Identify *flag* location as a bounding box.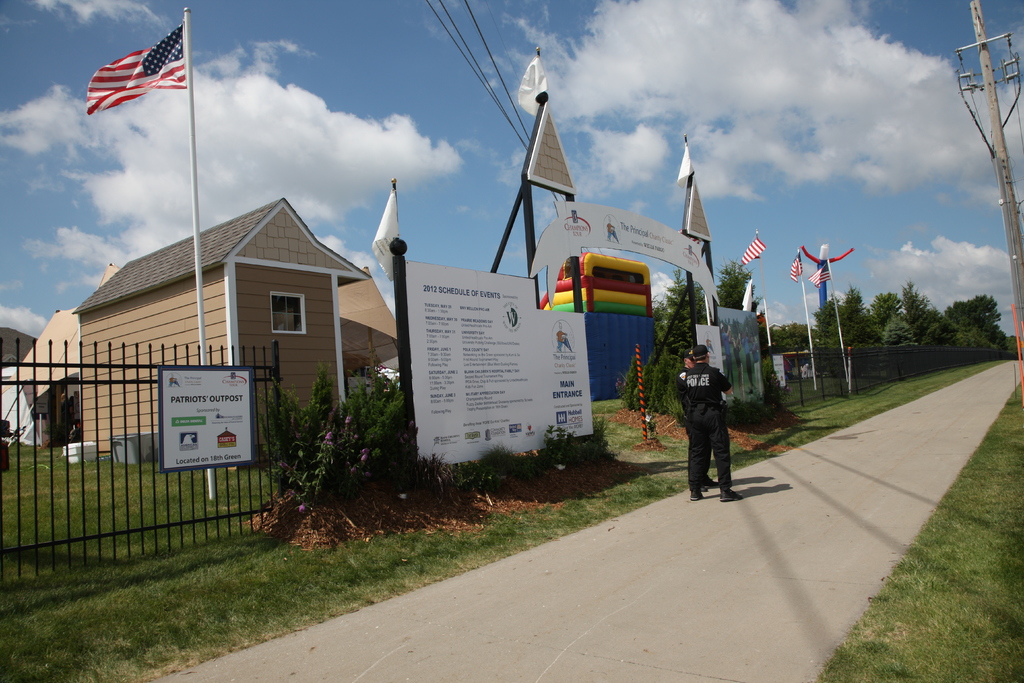
811, 252, 835, 290.
